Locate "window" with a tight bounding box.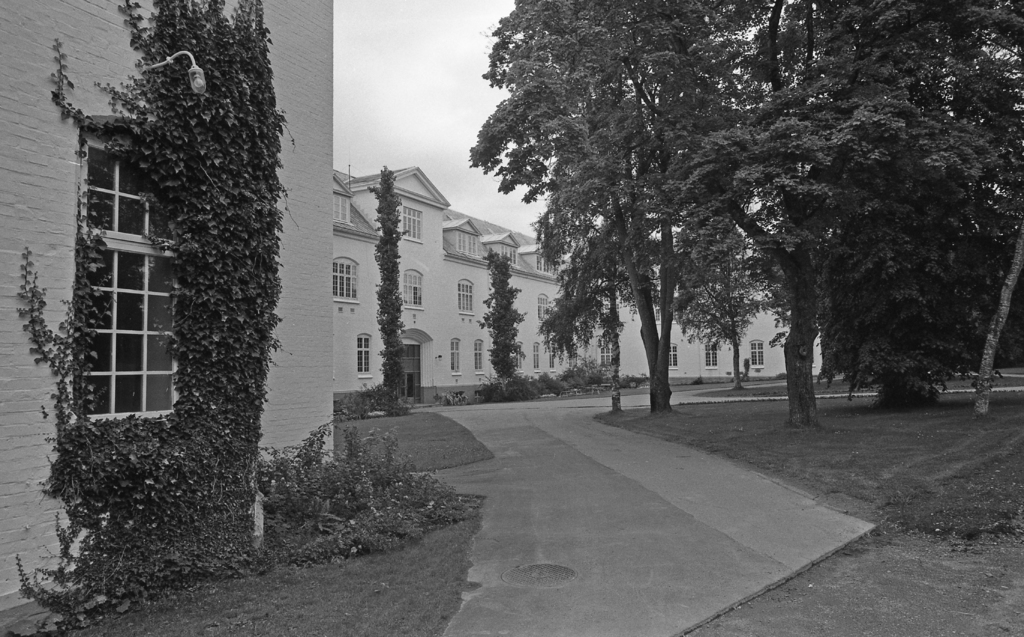
(534, 341, 540, 373).
